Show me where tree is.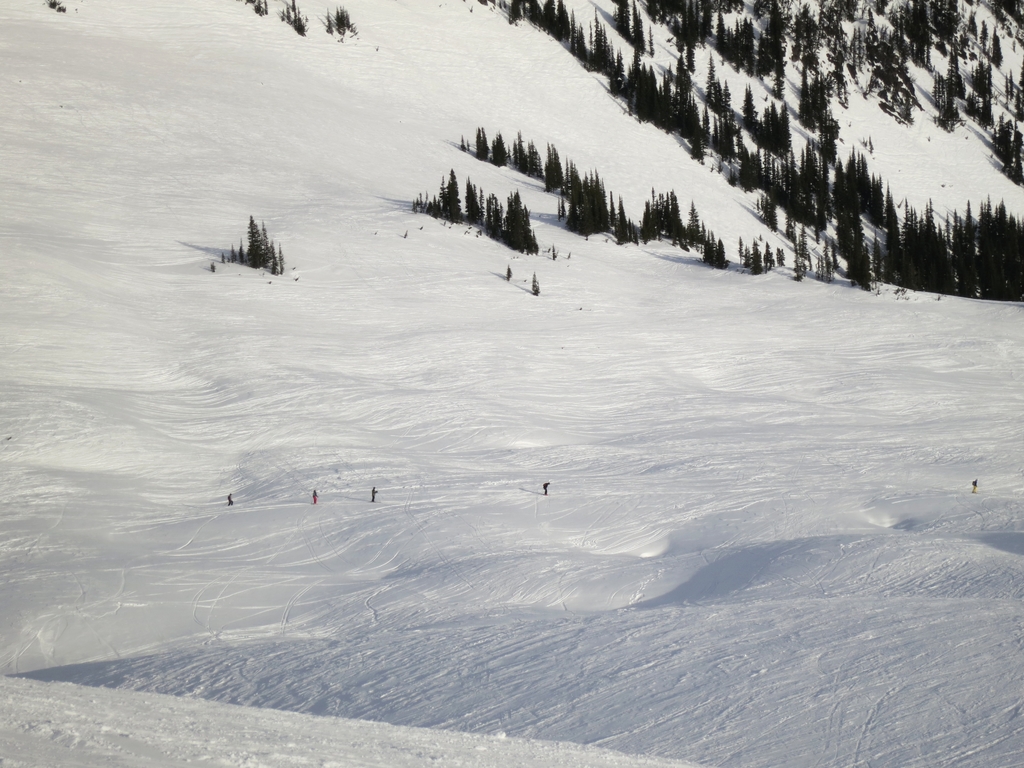
tree is at [449, 177, 461, 218].
